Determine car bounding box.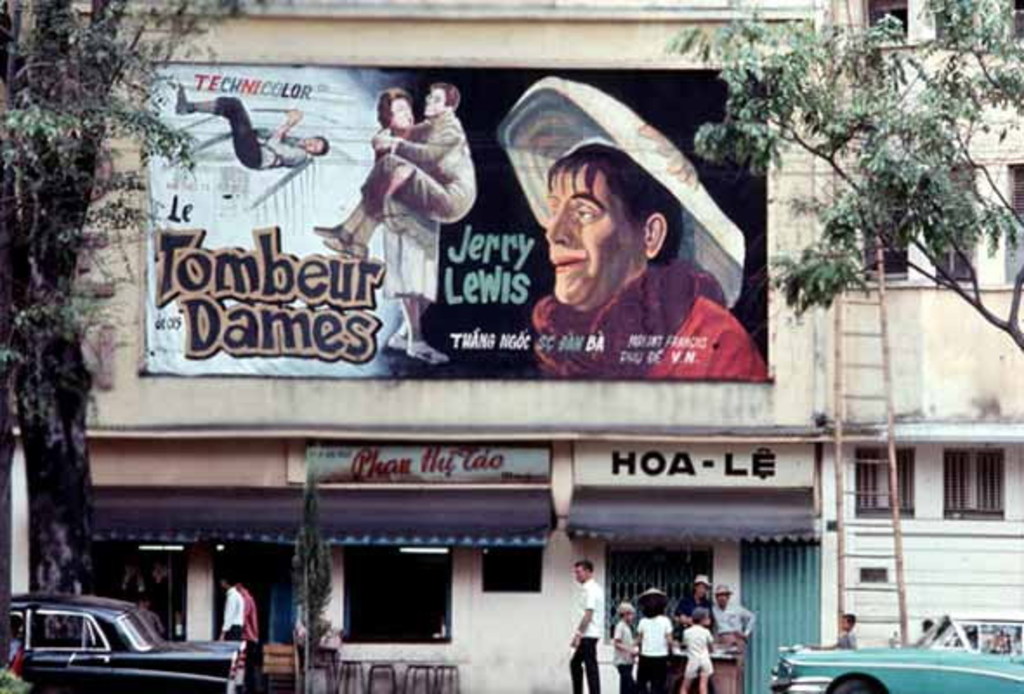
Determined: 10 593 250 692.
